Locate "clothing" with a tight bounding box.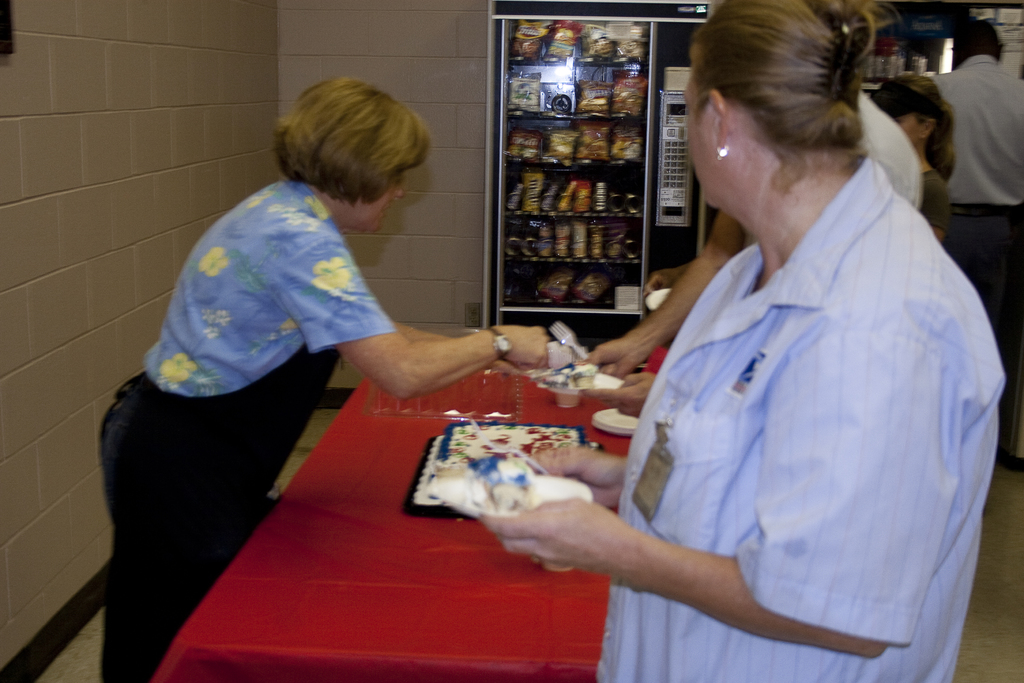
rect(909, 74, 943, 238).
